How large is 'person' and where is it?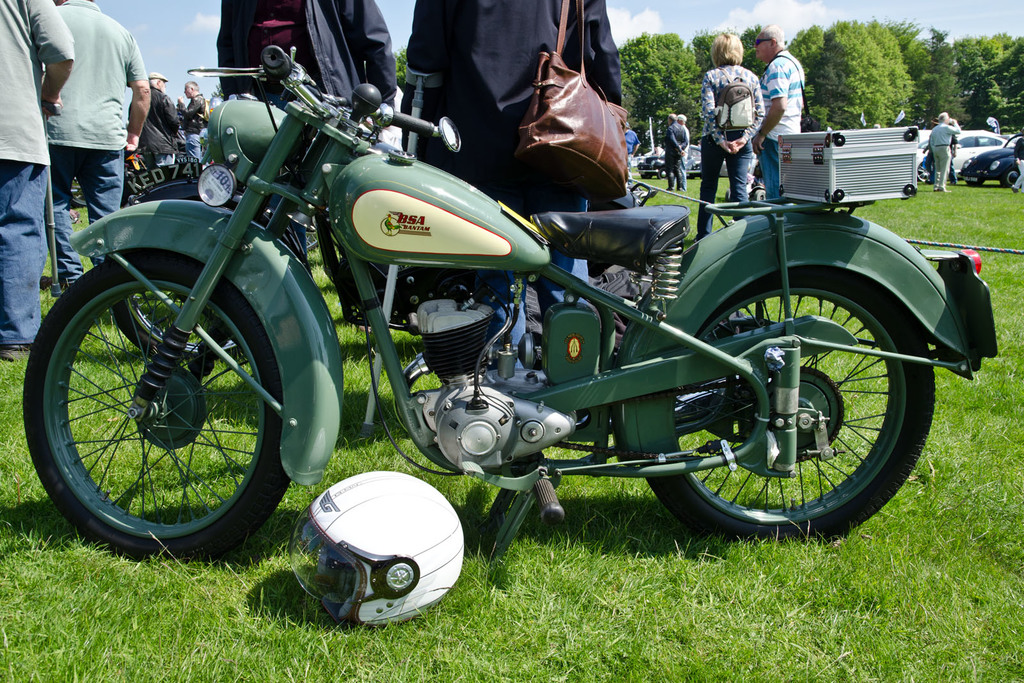
Bounding box: bbox(674, 112, 692, 189).
